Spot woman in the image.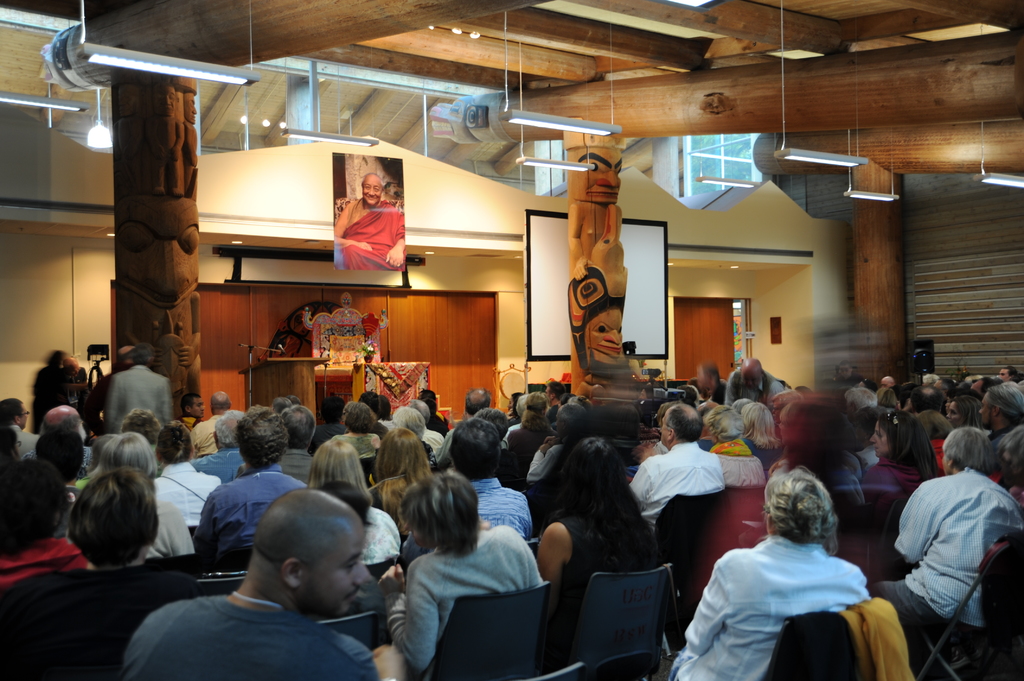
woman found at left=506, top=392, right=556, bottom=459.
